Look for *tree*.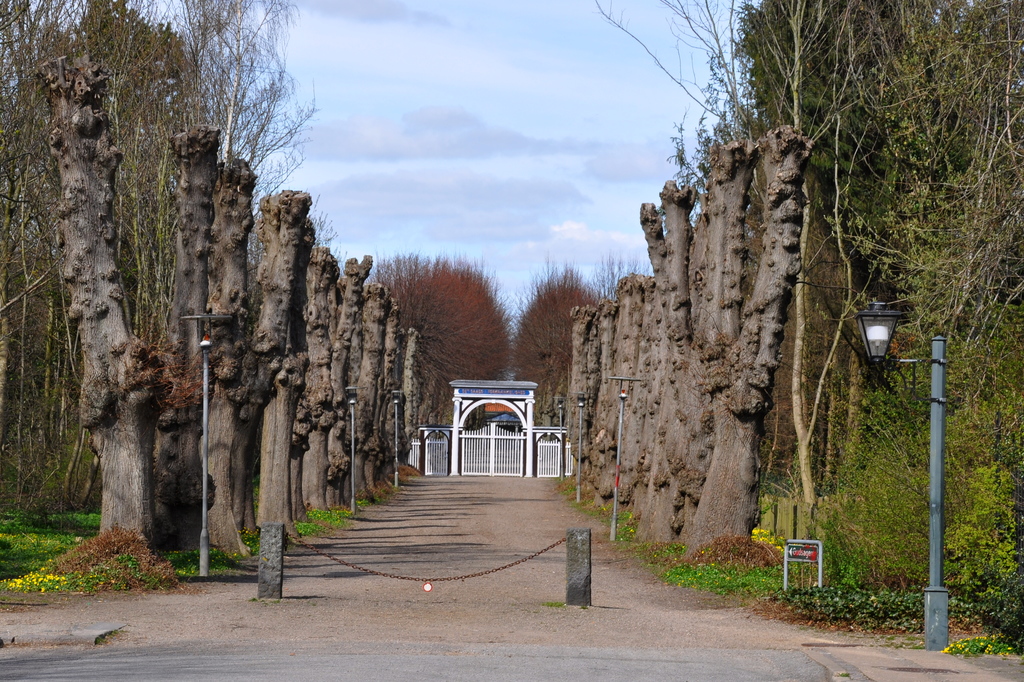
Found: BBox(44, 53, 163, 548).
